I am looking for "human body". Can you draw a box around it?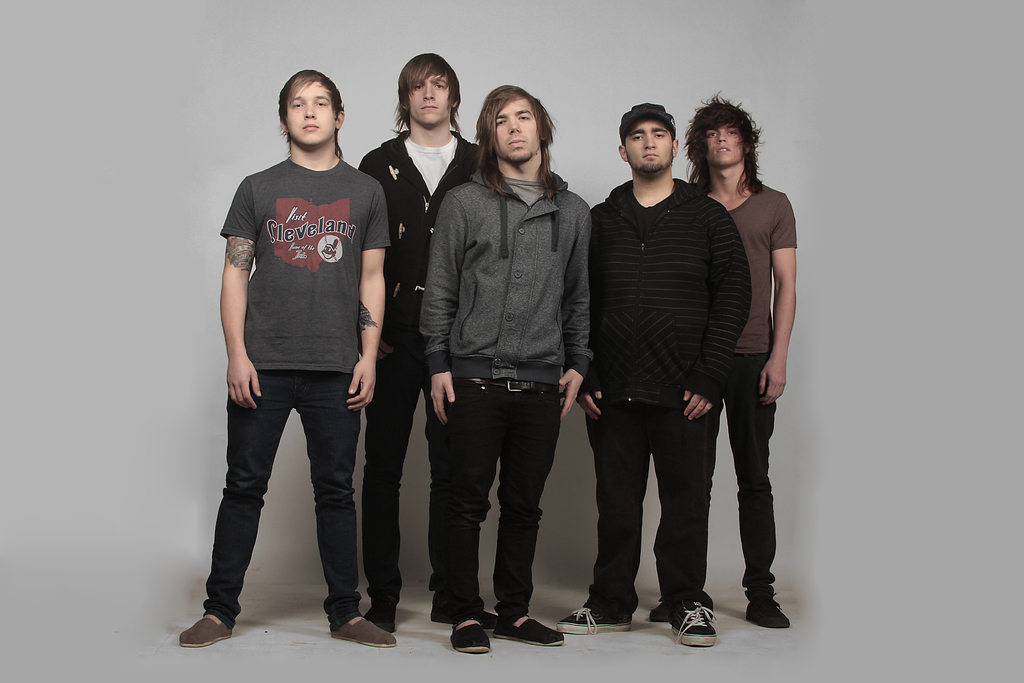
Sure, the bounding box is <box>683,95,802,638</box>.
